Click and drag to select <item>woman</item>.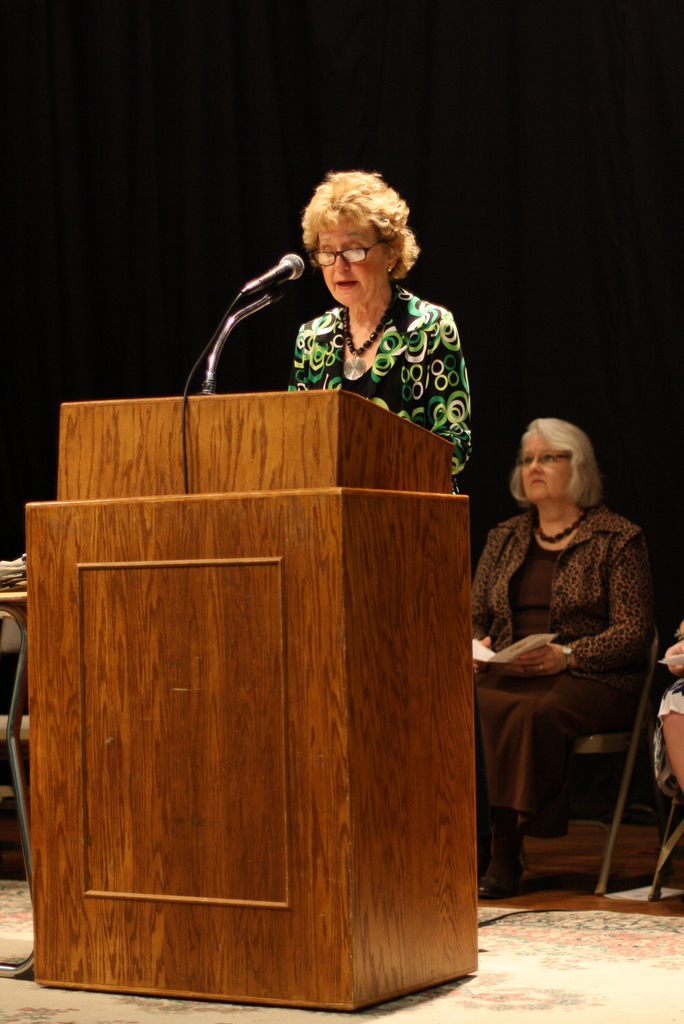
Selection: <region>448, 419, 653, 907</region>.
